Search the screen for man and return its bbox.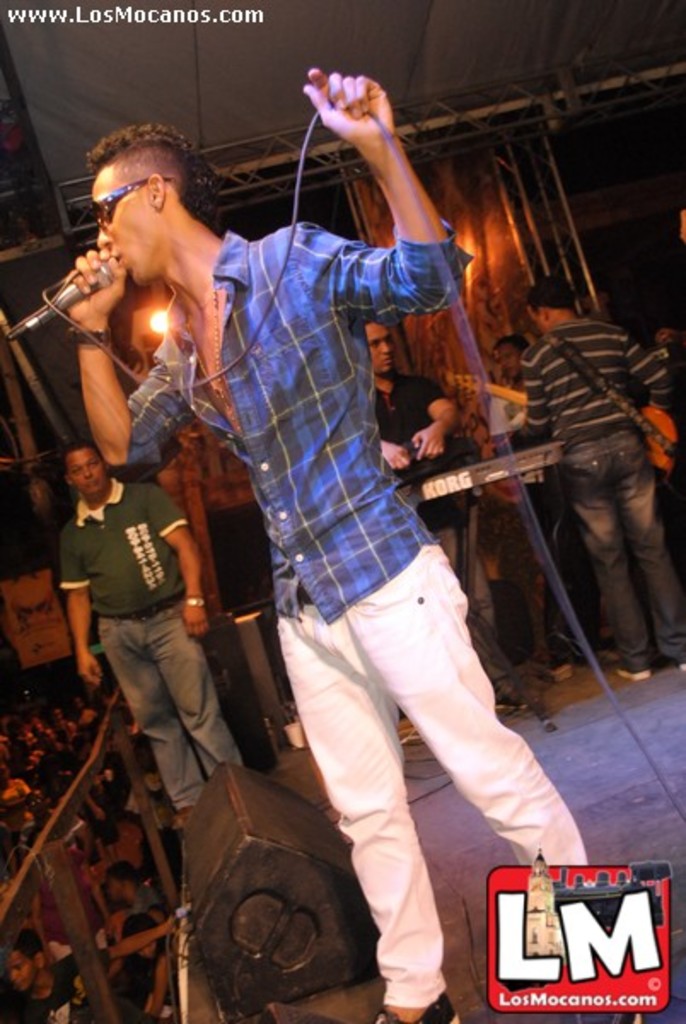
Found: (60, 60, 654, 1022).
